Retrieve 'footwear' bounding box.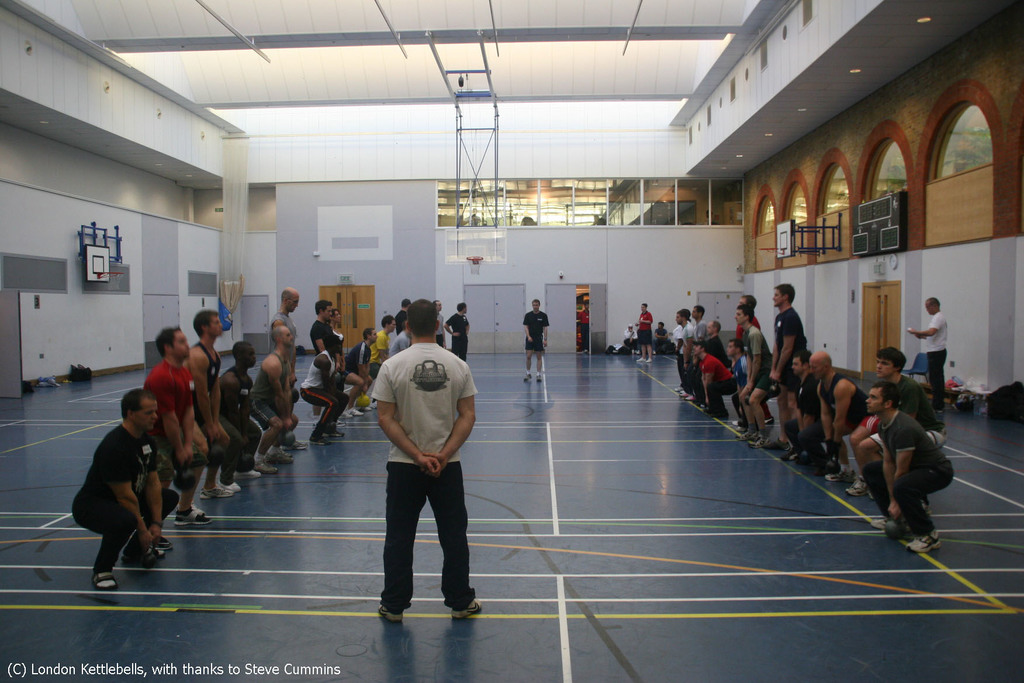
Bounding box: BBox(176, 504, 212, 524).
